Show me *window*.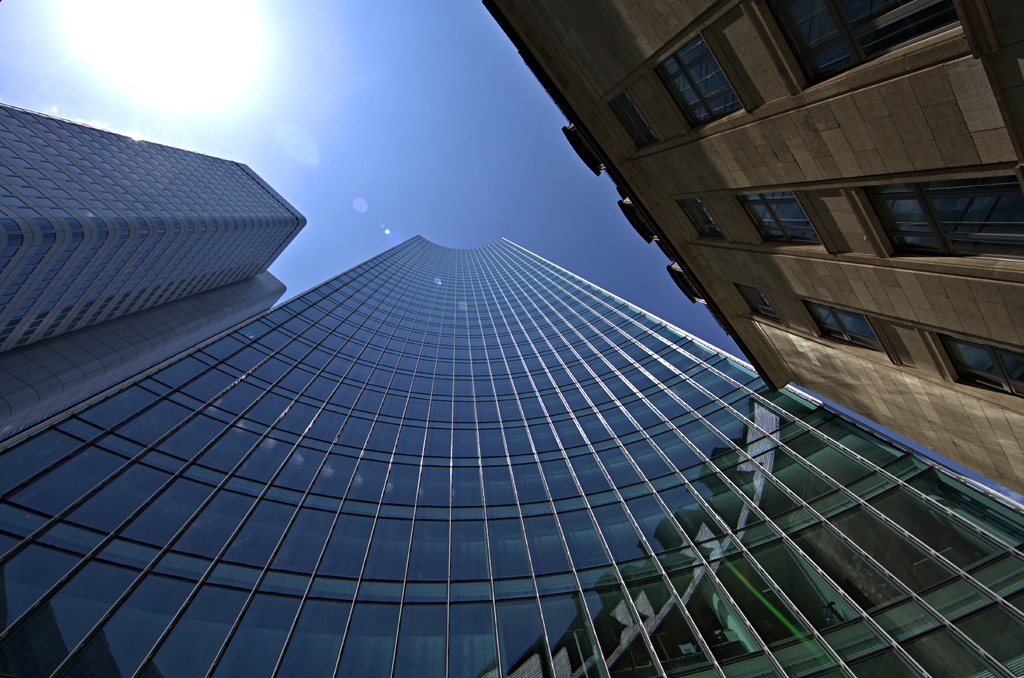
*window* is here: box=[675, 201, 724, 241].
